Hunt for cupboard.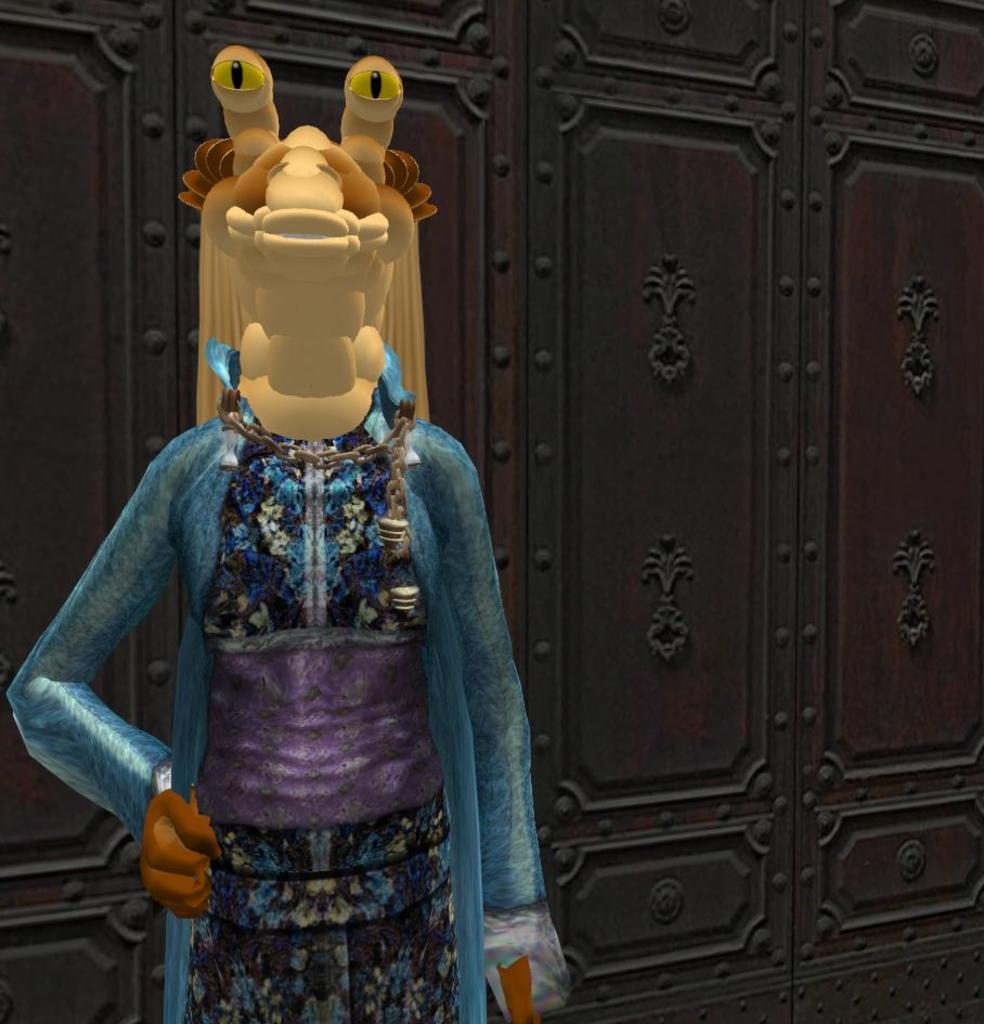
Hunted down at <region>0, 0, 983, 1023</region>.
